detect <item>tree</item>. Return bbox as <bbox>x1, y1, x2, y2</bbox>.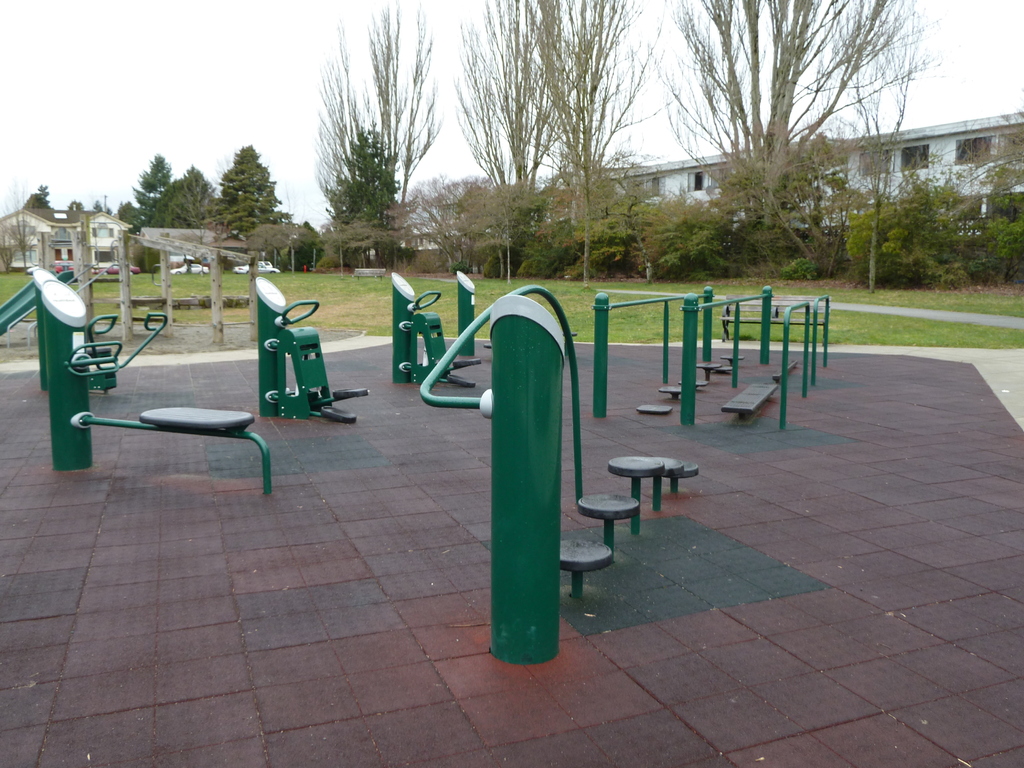
<bbox>364, 1, 438, 207</bbox>.
